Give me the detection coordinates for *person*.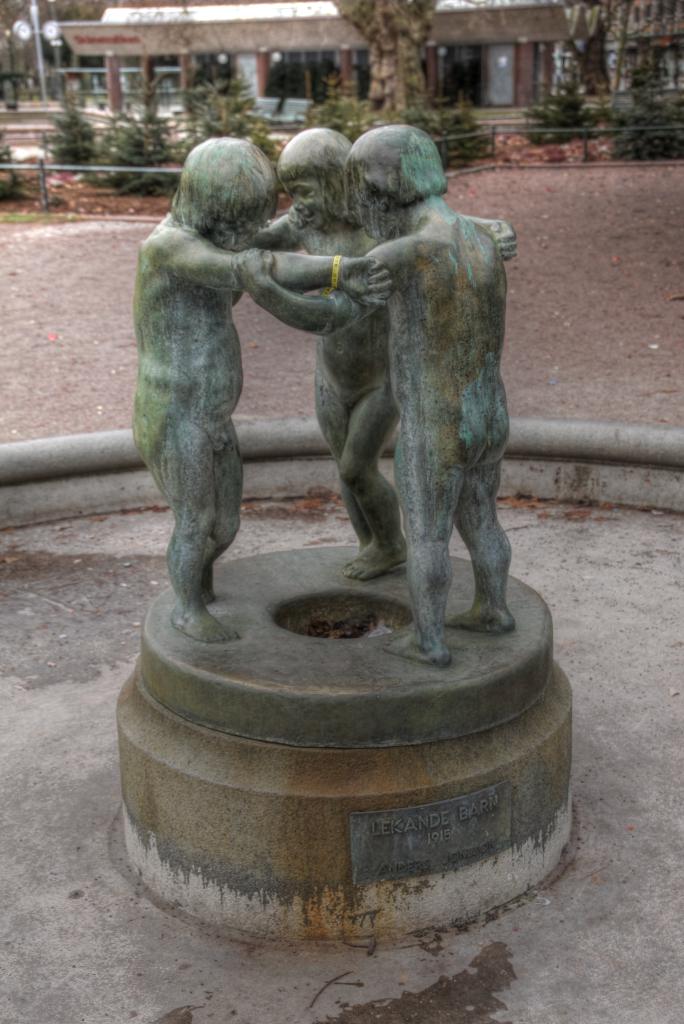
region(232, 128, 514, 576).
